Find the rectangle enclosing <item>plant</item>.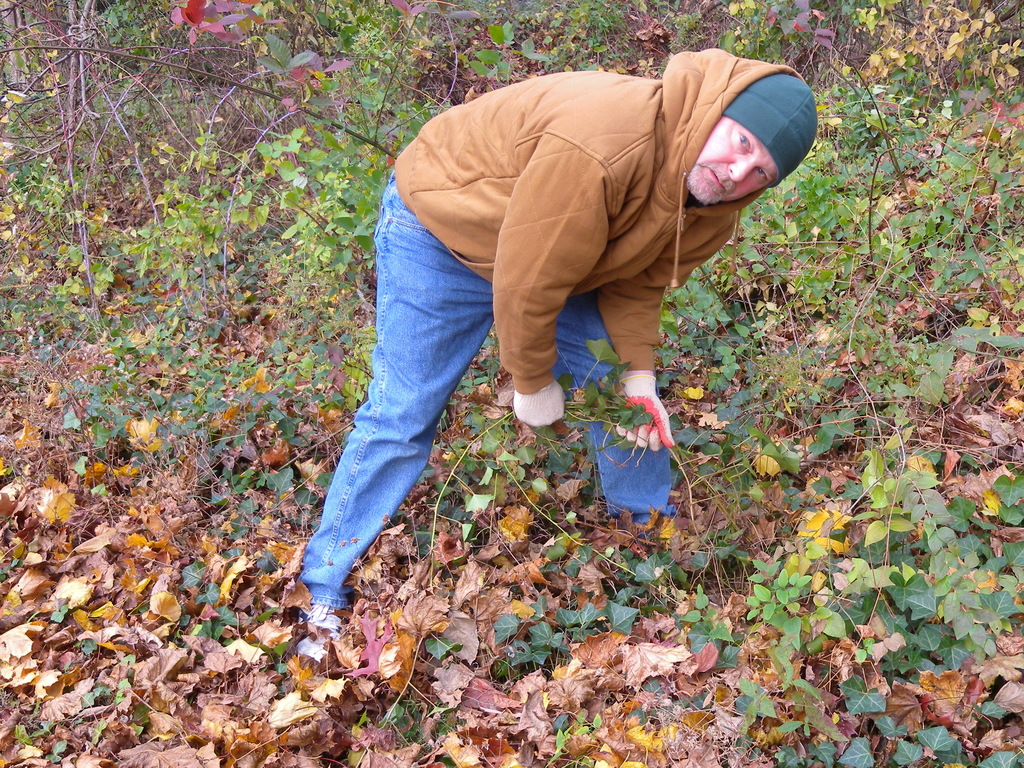
445, 0, 698, 97.
